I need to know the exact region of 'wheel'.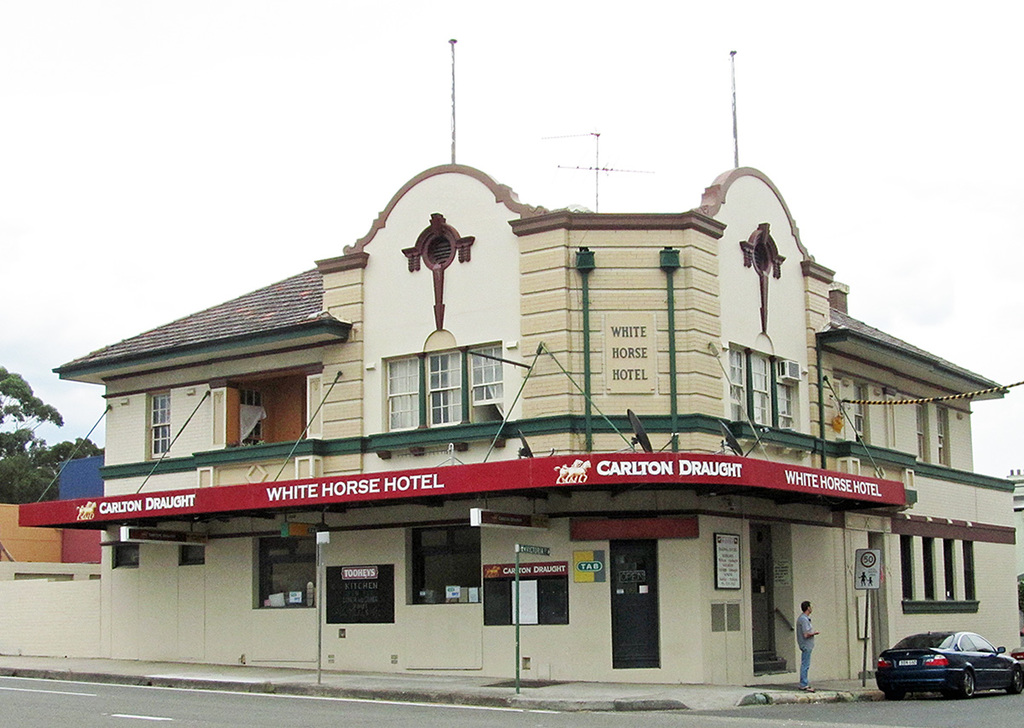
Region: [left=954, top=671, right=975, bottom=699].
